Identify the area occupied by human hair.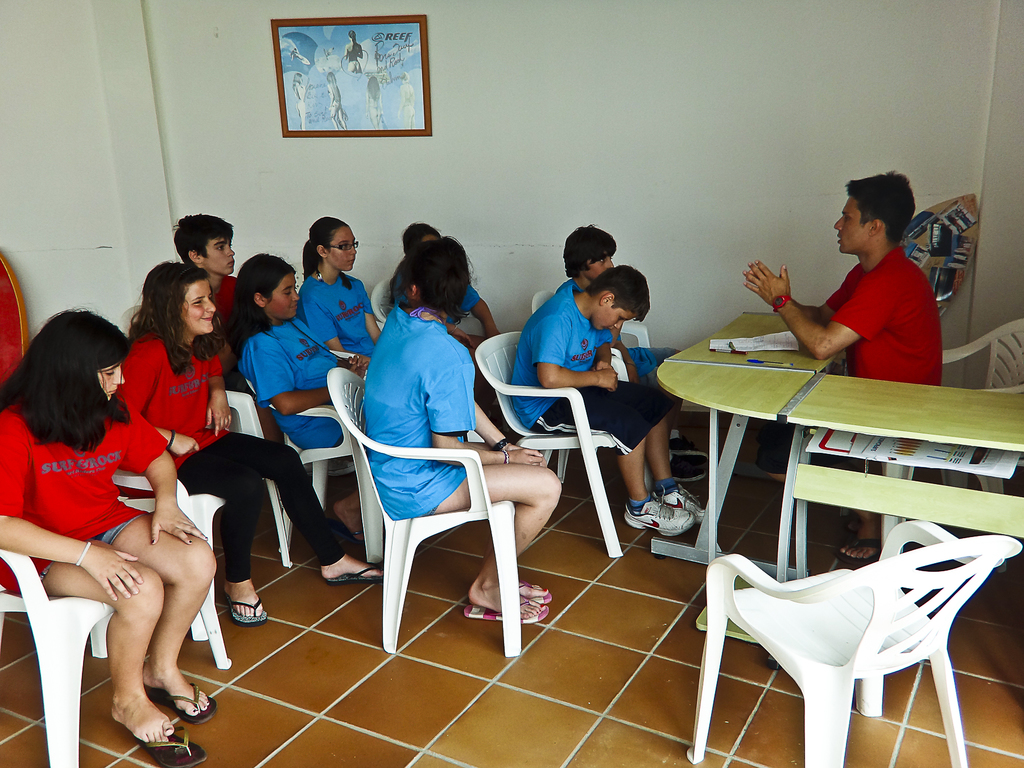
Area: bbox=[406, 234, 472, 328].
